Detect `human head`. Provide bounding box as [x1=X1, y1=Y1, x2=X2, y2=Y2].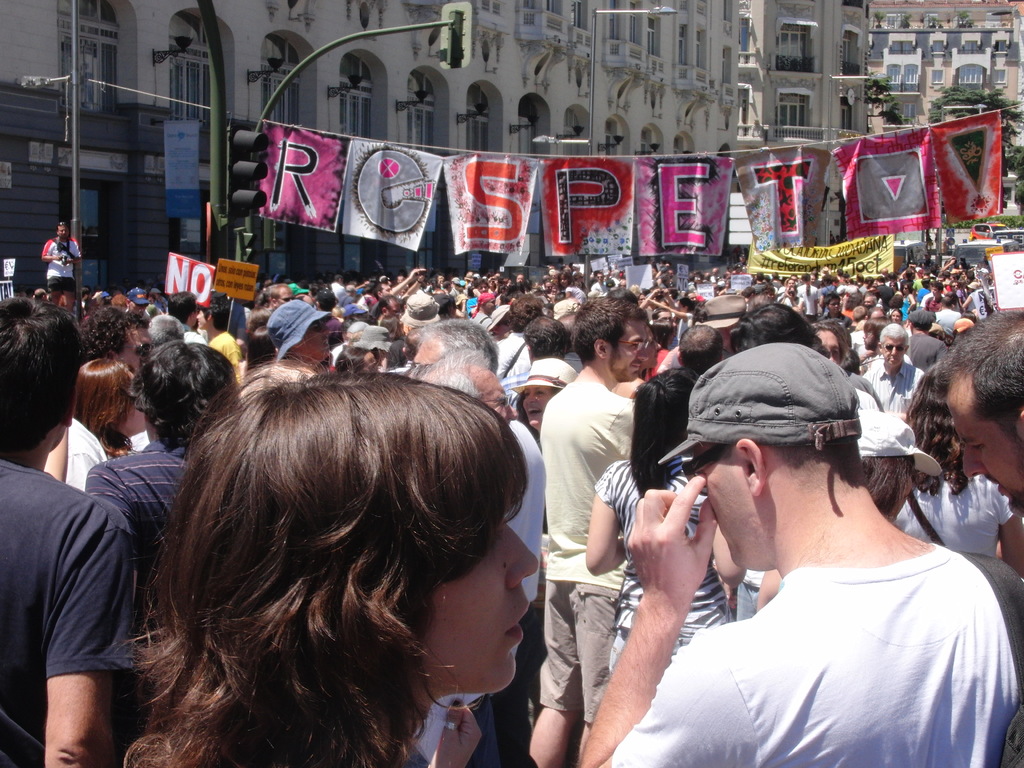
[x1=80, y1=303, x2=156, y2=373].
